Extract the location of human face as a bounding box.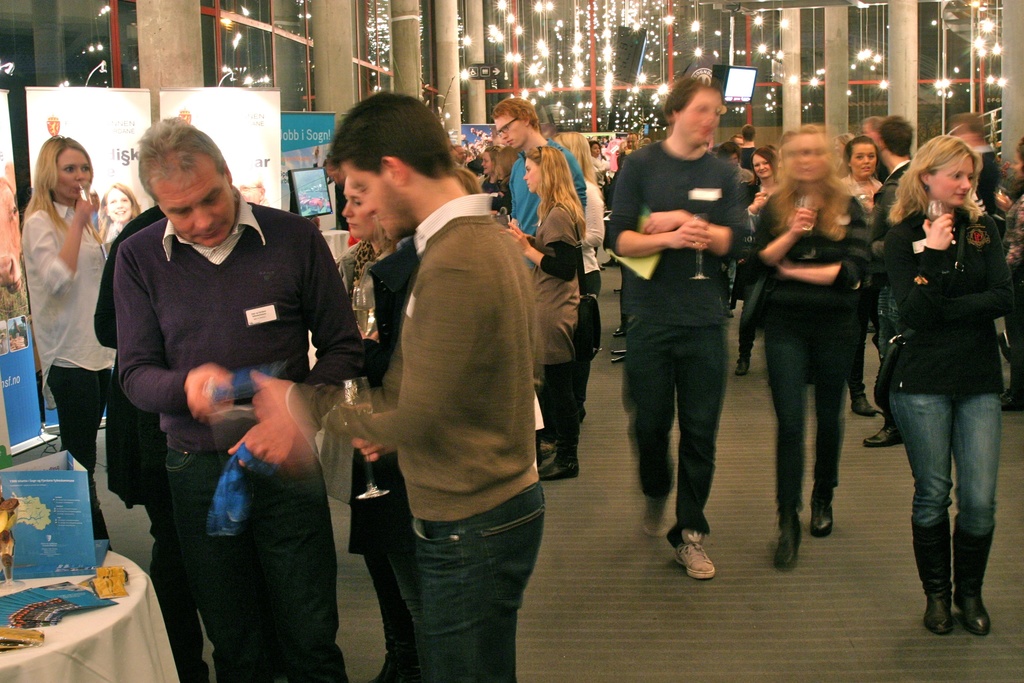
region(931, 156, 972, 202).
